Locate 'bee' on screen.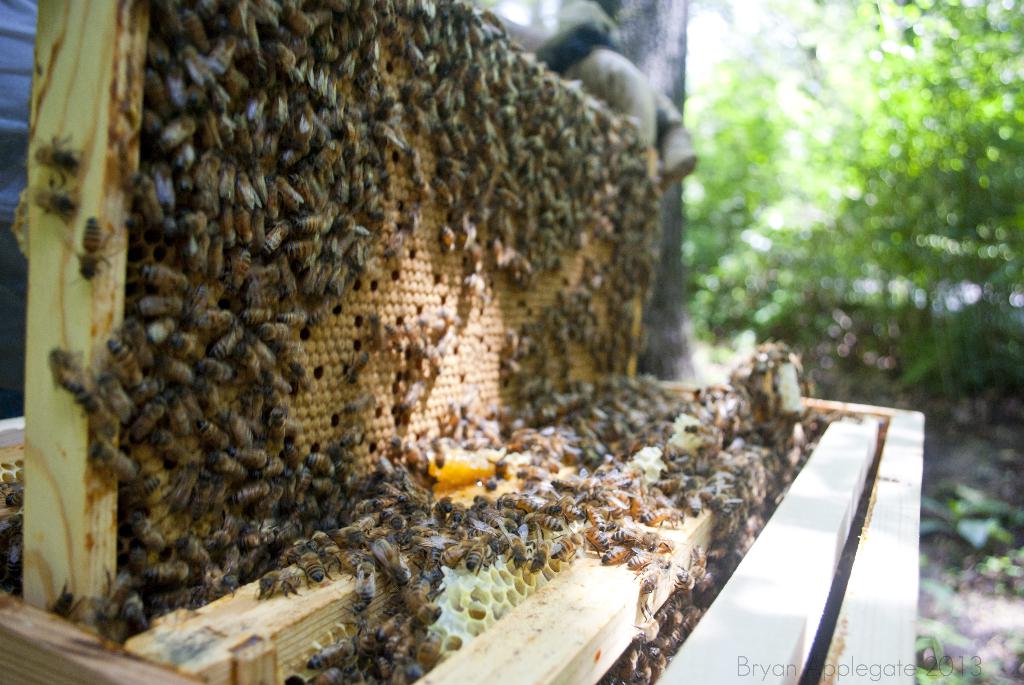
On screen at bbox=[640, 560, 666, 597].
